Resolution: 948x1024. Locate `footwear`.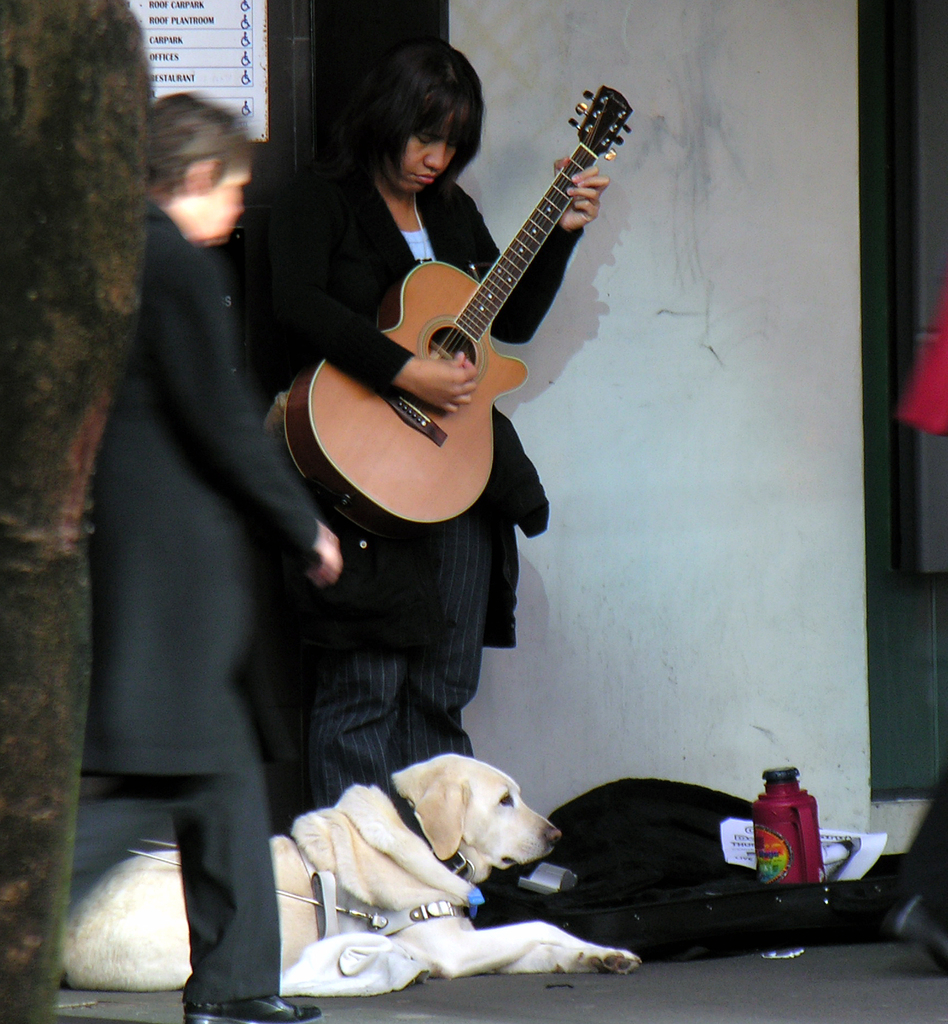
left=173, top=988, right=323, bottom=1023.
